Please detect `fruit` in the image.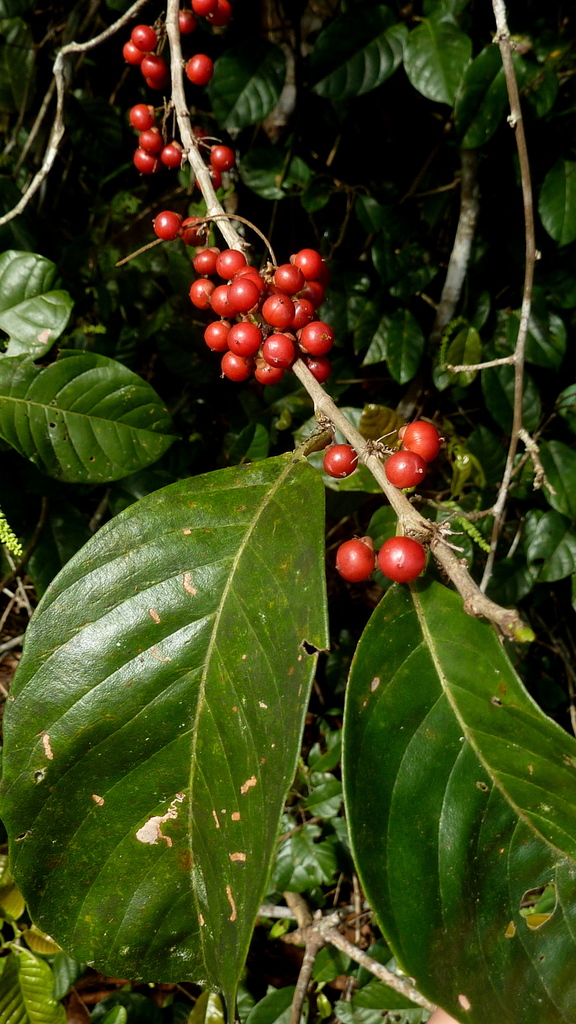
(x1=155, y1=211, x2=183, y2=239).
